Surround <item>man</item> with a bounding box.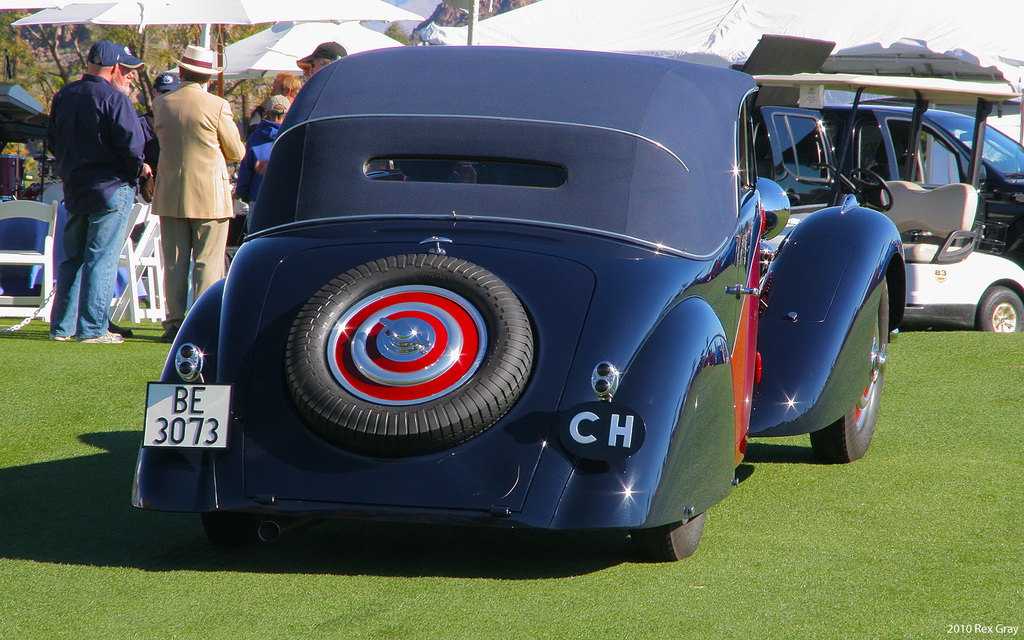
299/44/353/74.
